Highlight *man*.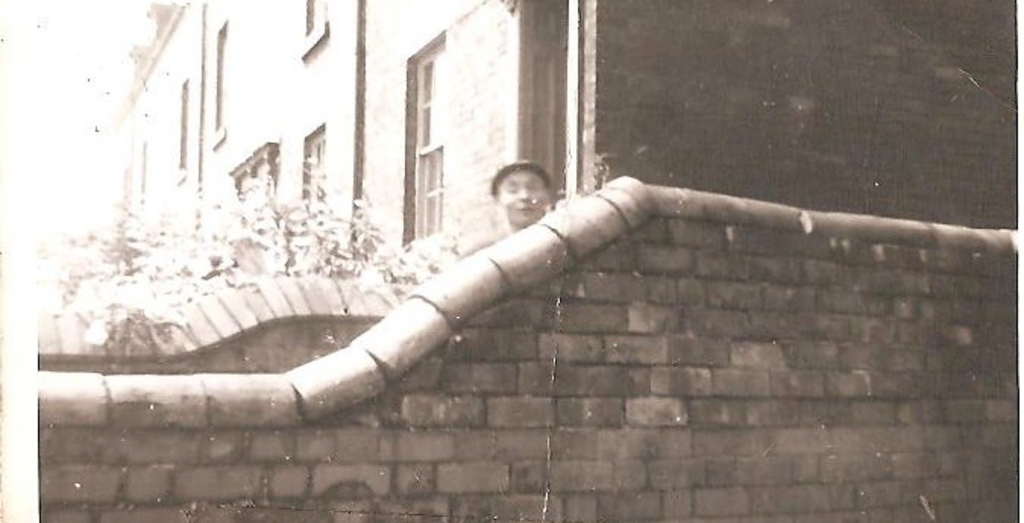
Highlighted region: (left=493, top=161, right=554, bottom=247).
